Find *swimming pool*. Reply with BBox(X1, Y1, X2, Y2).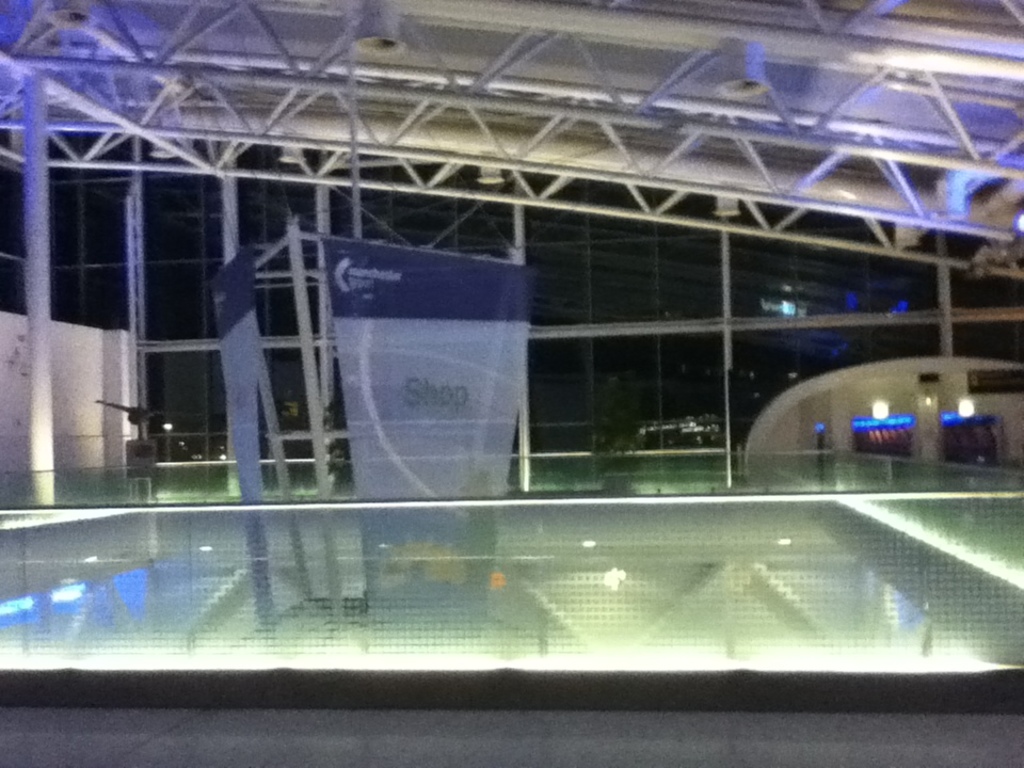
BBox(0, 511, 1023, 668).
